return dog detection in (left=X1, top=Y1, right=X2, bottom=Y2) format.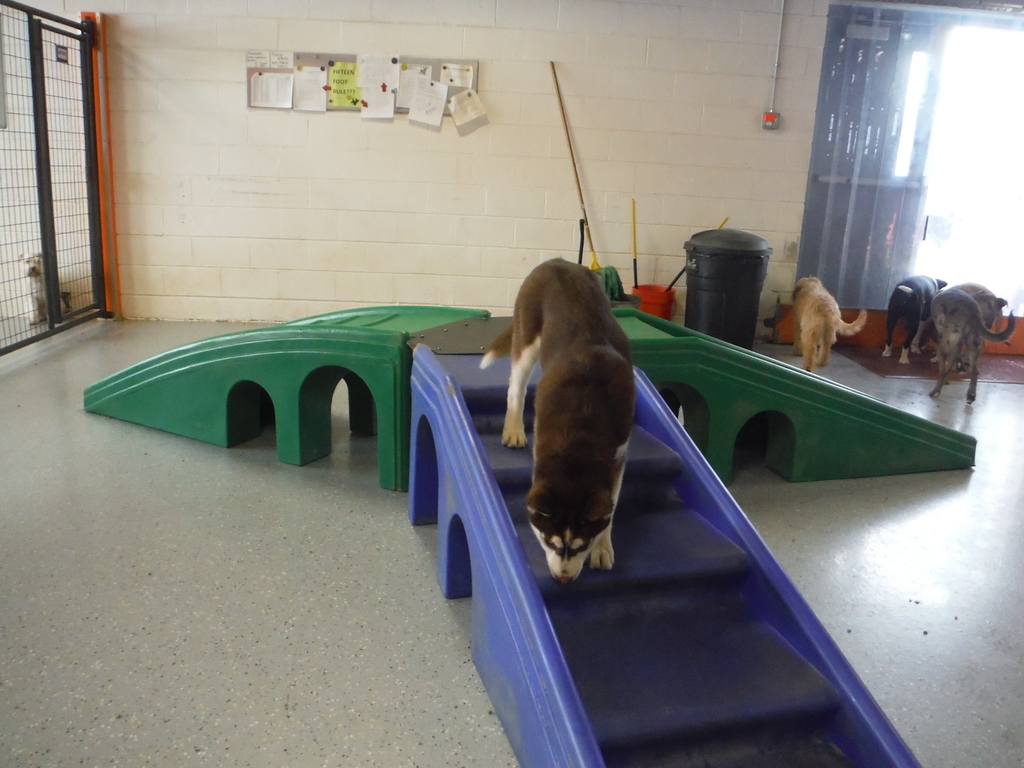
(left=934, top=282, right=1019, bottom=408).
